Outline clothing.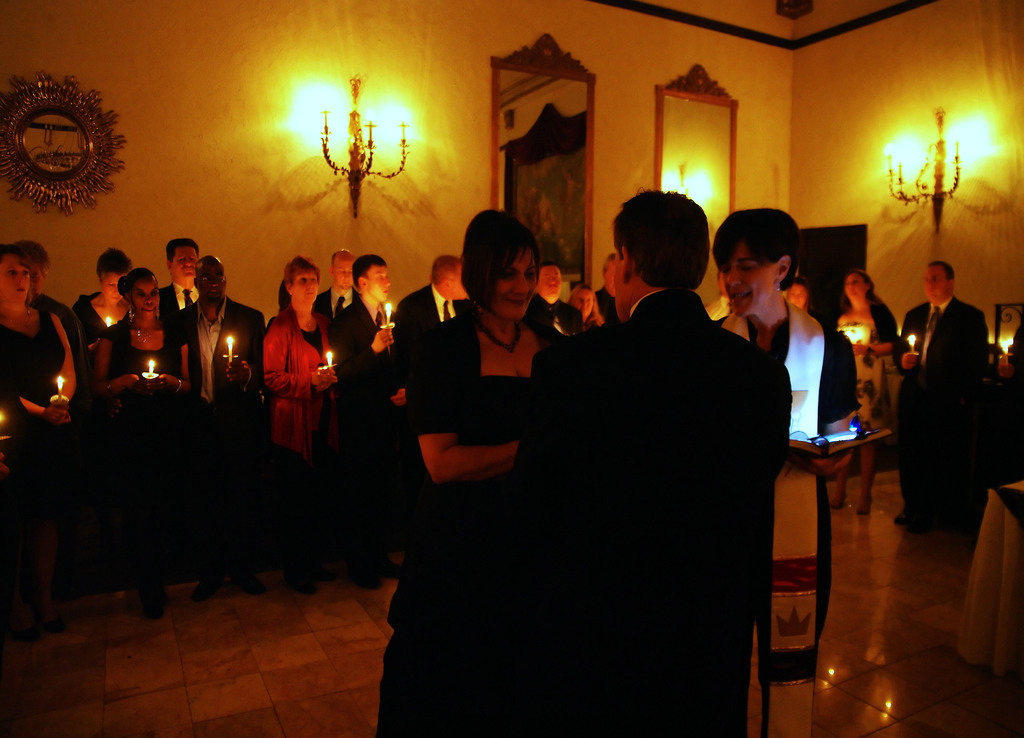
Outline: l=591, t=290, r=619, b=322.
